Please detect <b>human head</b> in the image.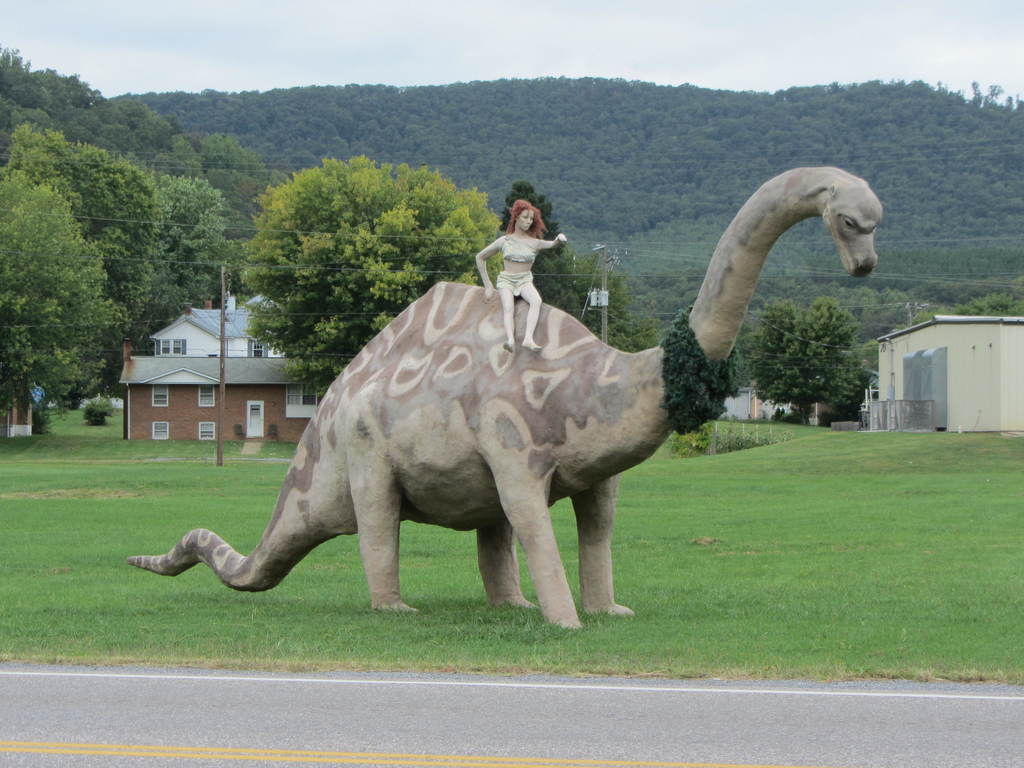
bbox(501, 198, 546, 233).
